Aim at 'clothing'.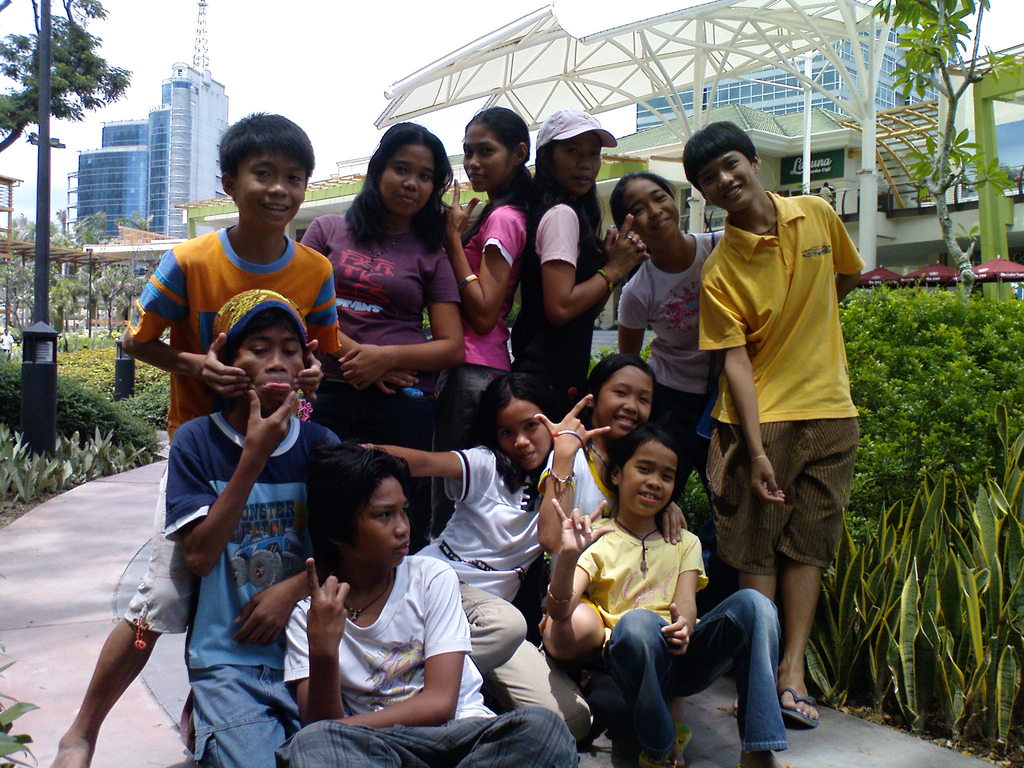
Aimed at rect(418, 440, 608, 734).
